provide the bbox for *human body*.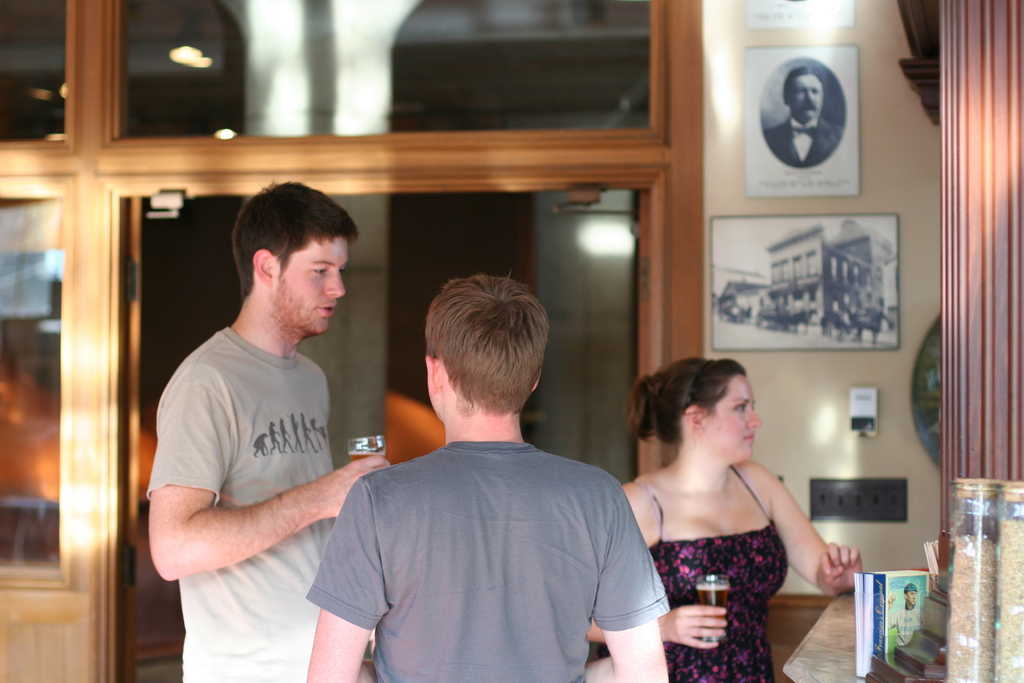
(147,173,375,682).
